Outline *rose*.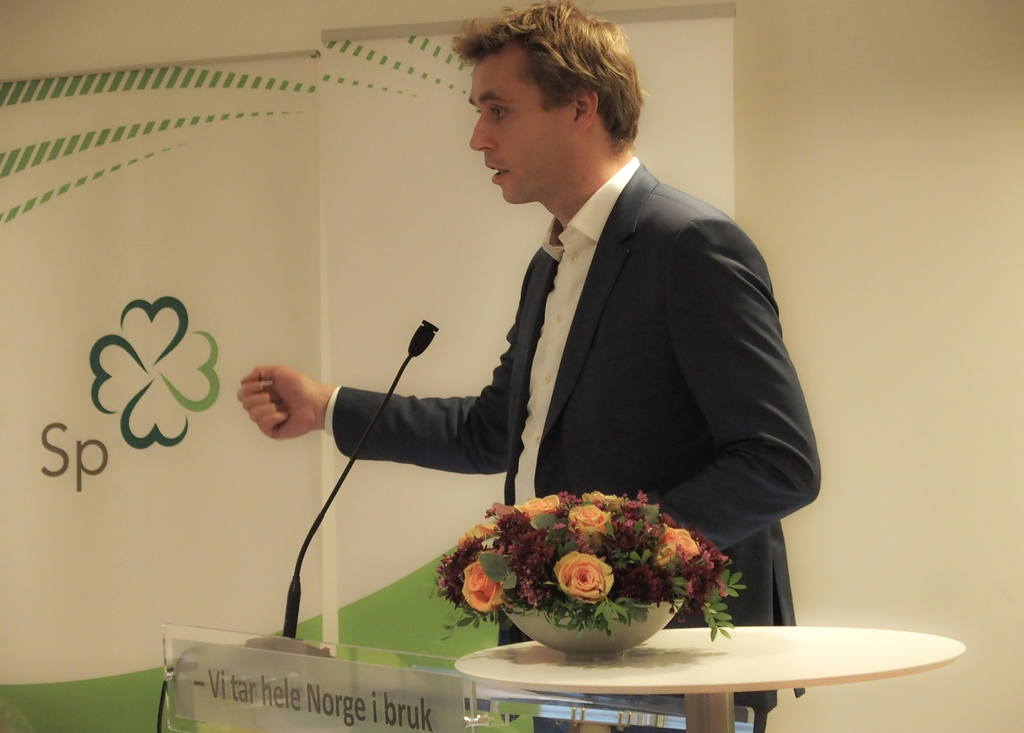
Outline: [653, 521, 700, 570].
